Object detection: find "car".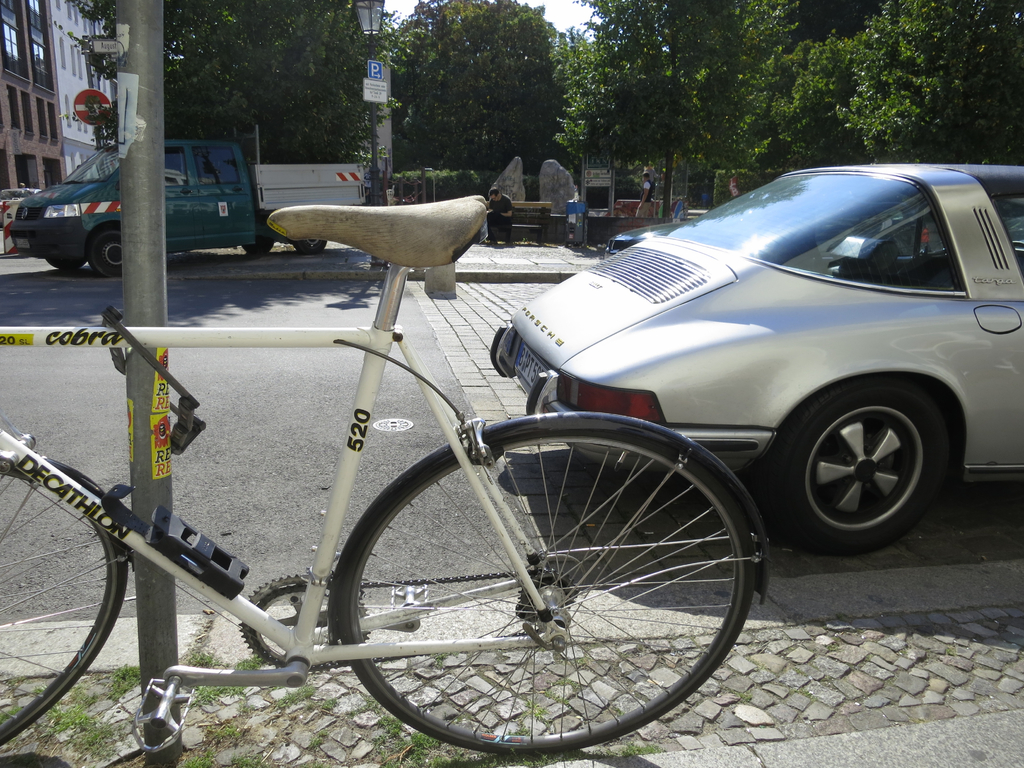
rect(487, 156, 1022, 560).
